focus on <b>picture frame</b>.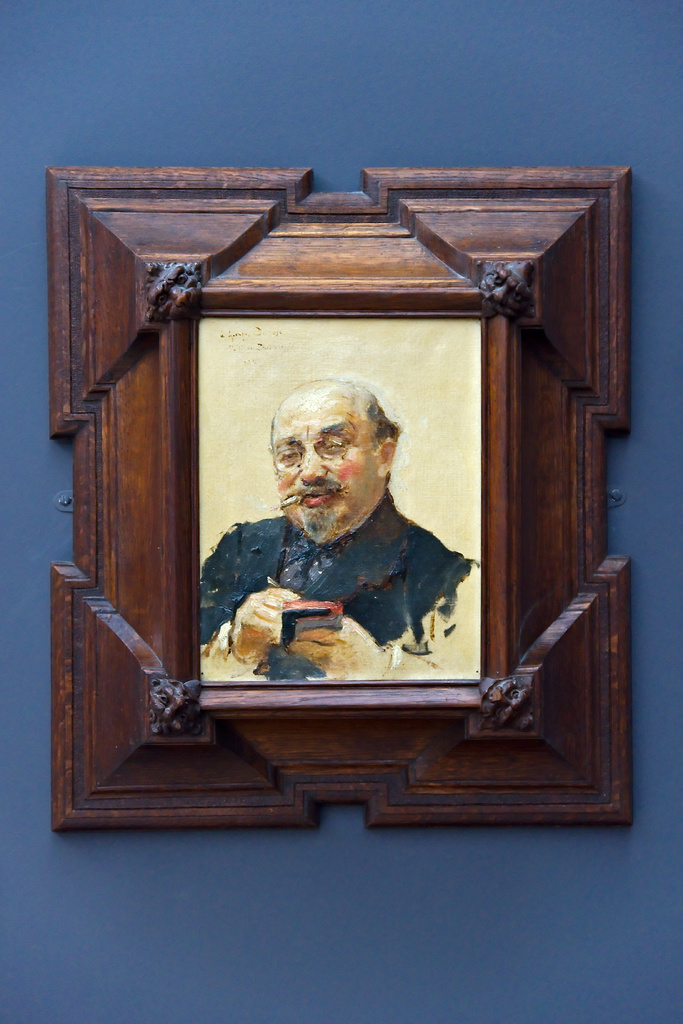
Focused at x1=50 y1=166 x2=633 y2=833.
